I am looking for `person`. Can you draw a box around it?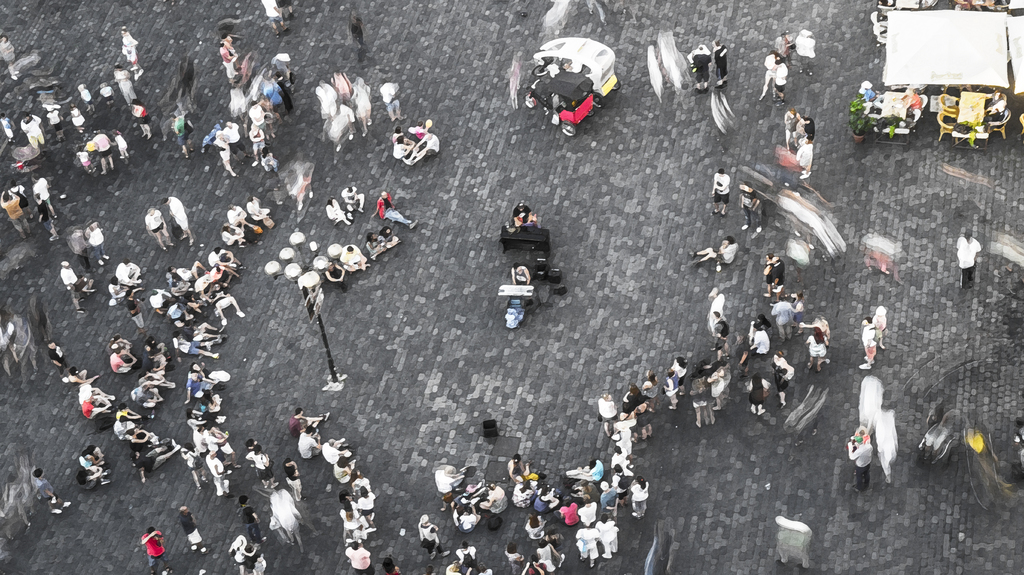
Sure, the bounding box is (x1=332, y1=462, x2=362, y2=488).
